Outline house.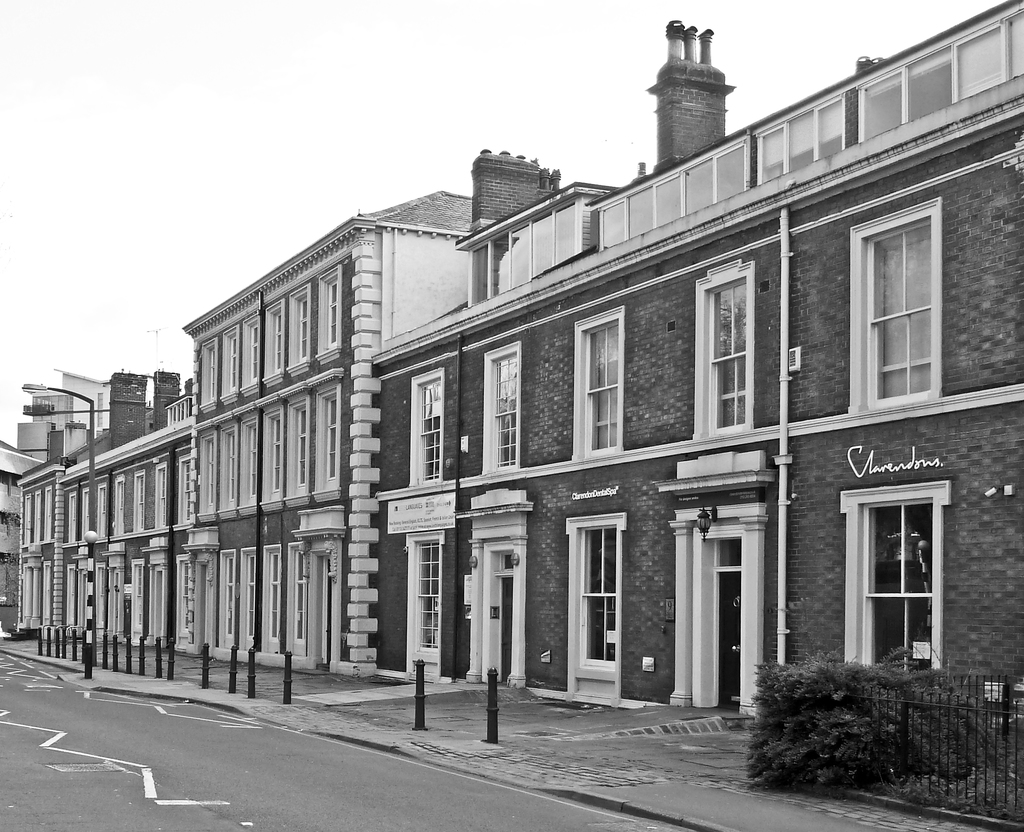
Outline: <region>14, 363, 201, 652</region>.
